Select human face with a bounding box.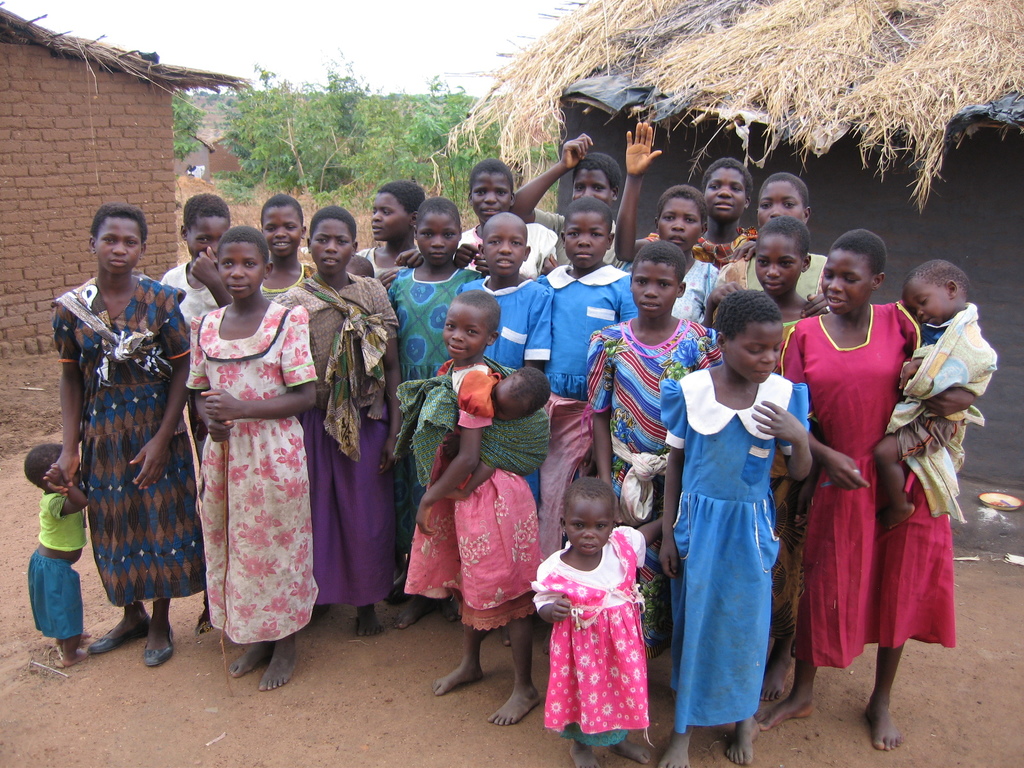
x1=708 y1=171 x2=746 y2=222.
